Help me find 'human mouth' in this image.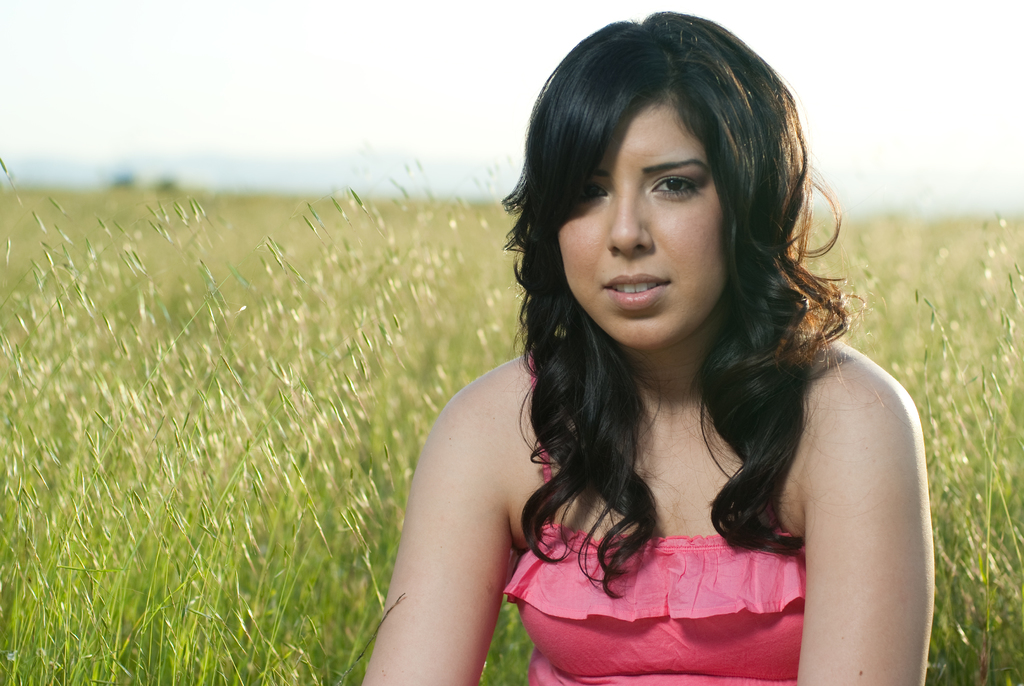
Found it: bbox=[601, 268, 673, 312].
